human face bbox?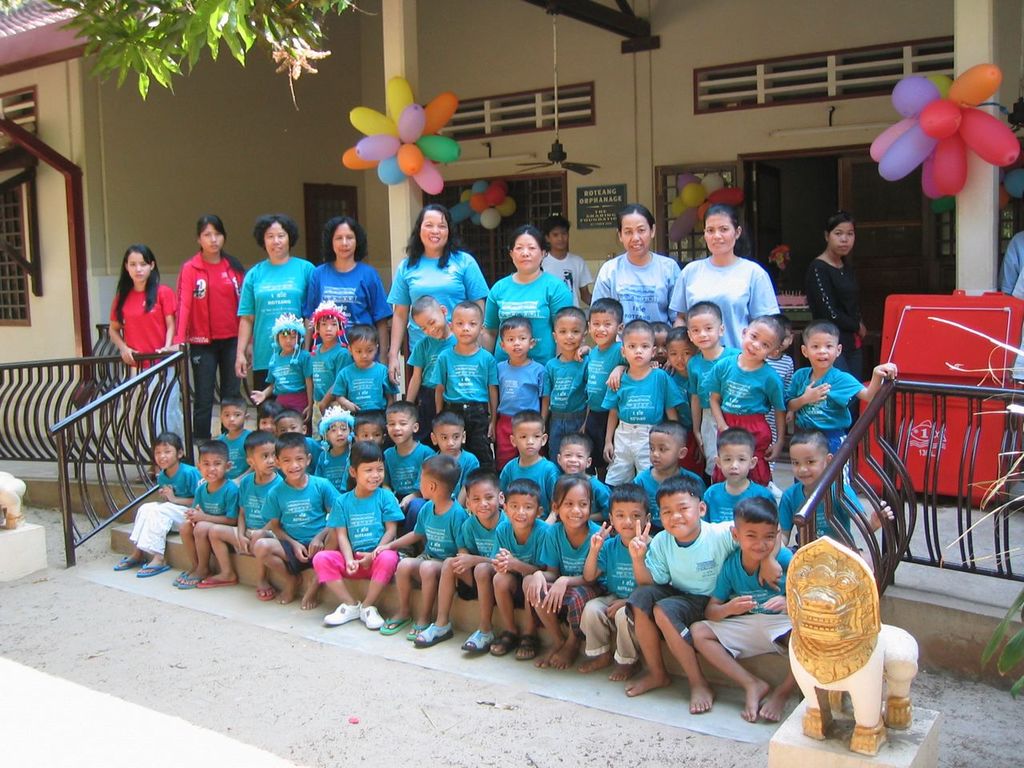
[x1=351, y1=344, x2=374, y2=365]
